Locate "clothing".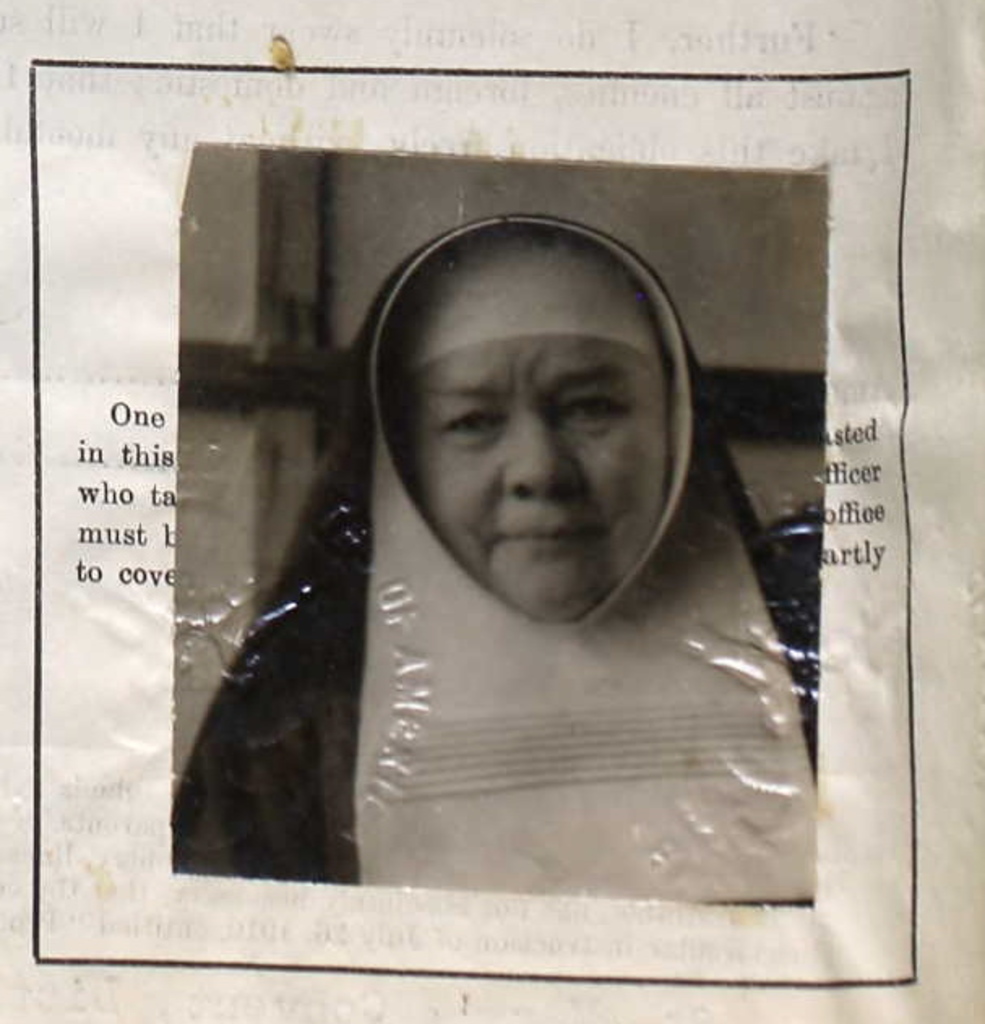
Bounding box: x1=175, y1=204, x2=819, y2=901.
